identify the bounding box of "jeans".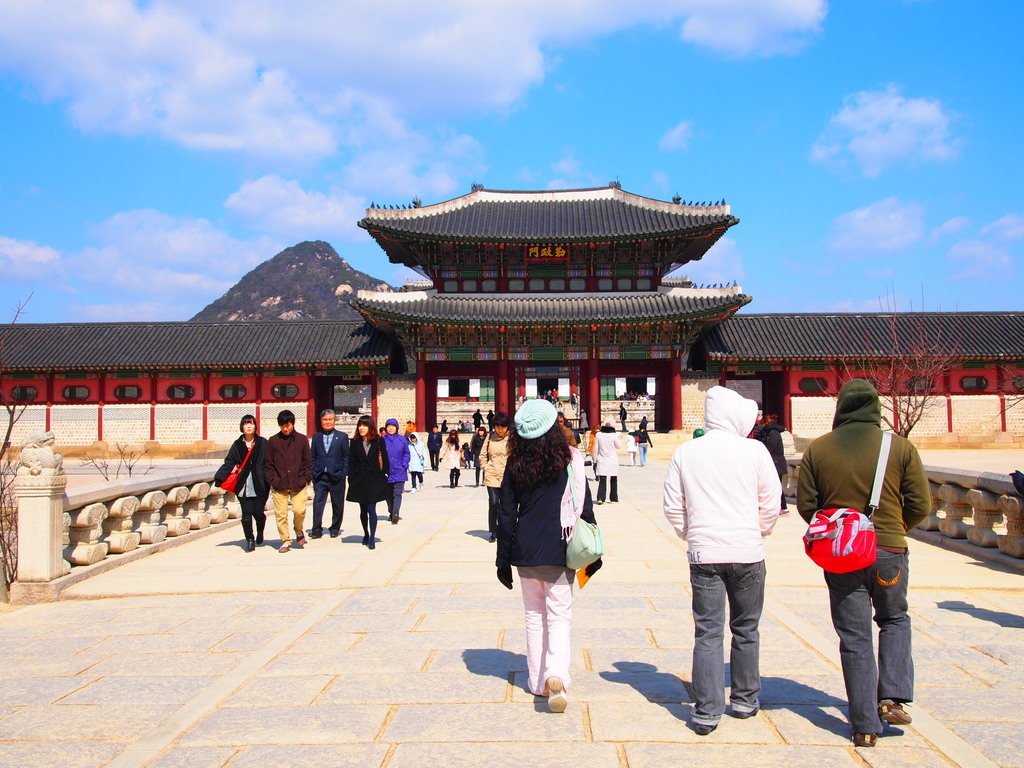
[x1=690, y1=564, x2=781, y2=741].
